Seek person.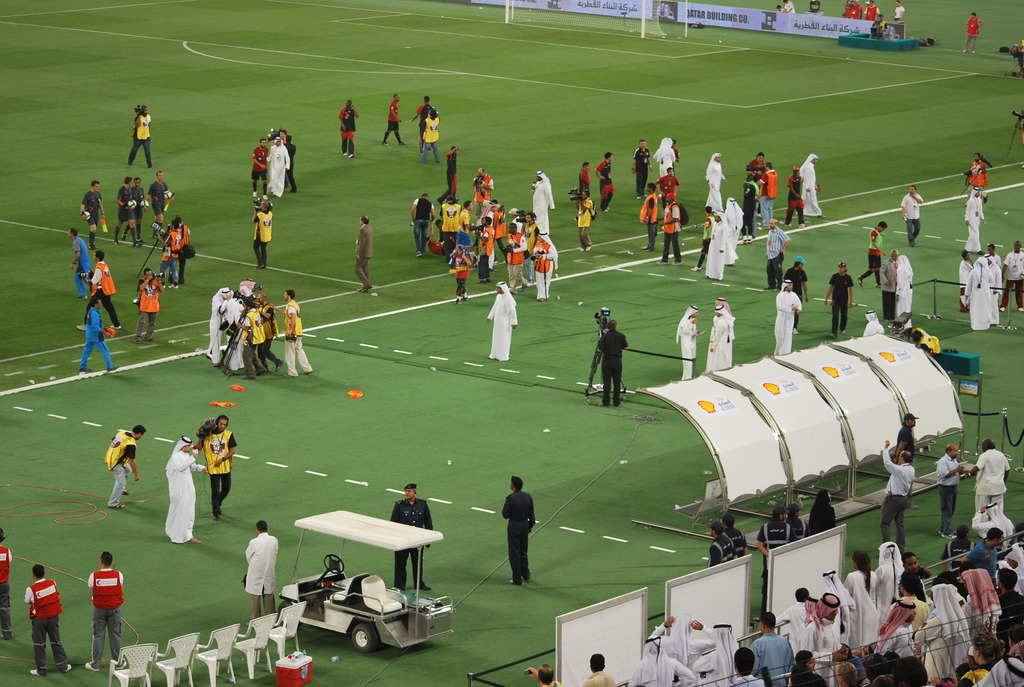
l=76, t=246, r=124, b=336.
